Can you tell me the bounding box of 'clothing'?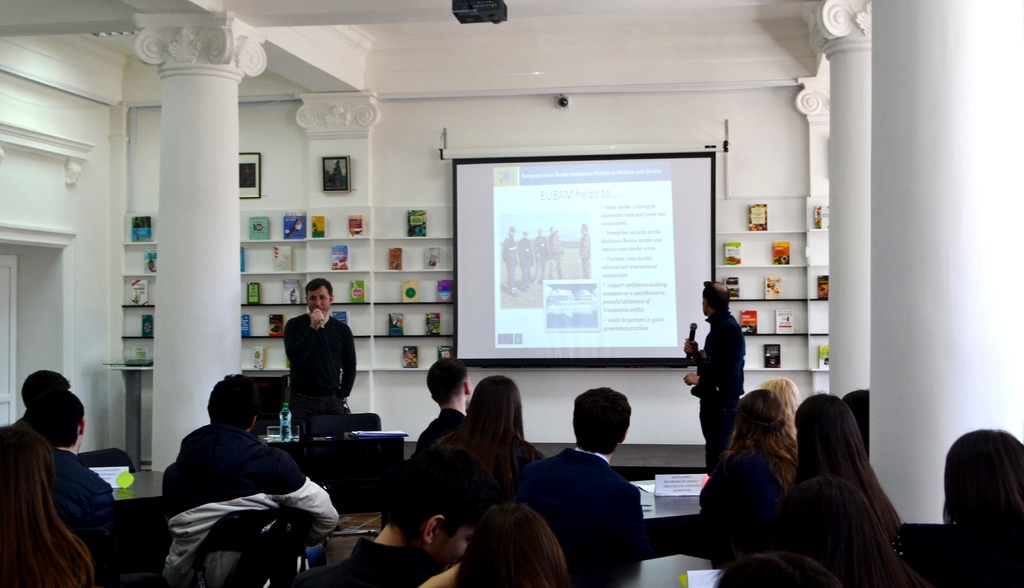
<bbox>692, 311, 750, 483</bbox>.
